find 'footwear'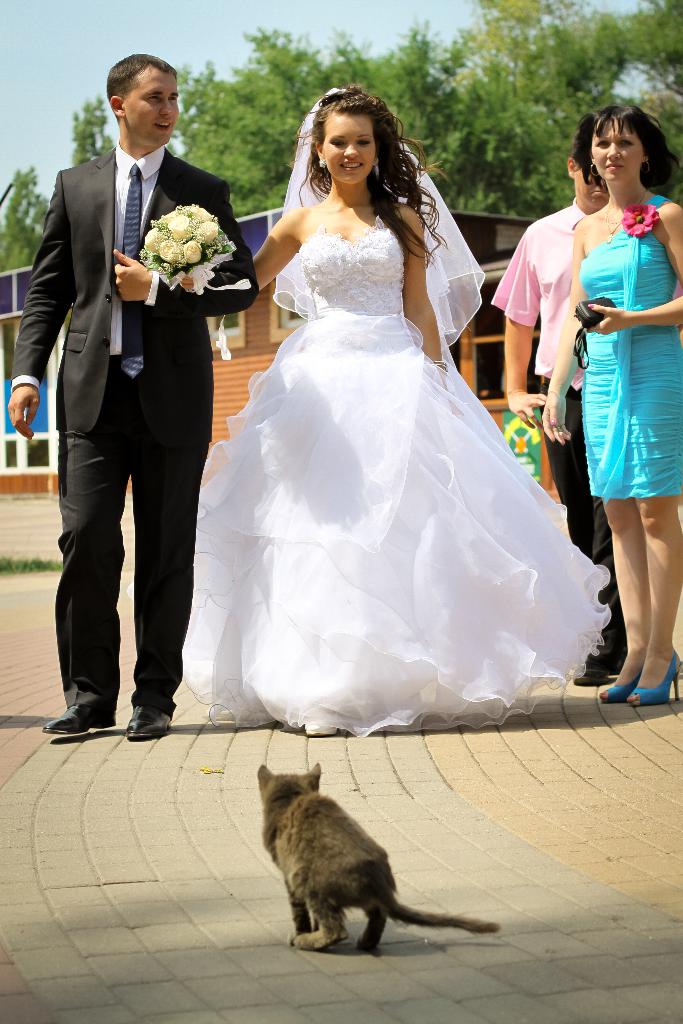
632 648 681 707
